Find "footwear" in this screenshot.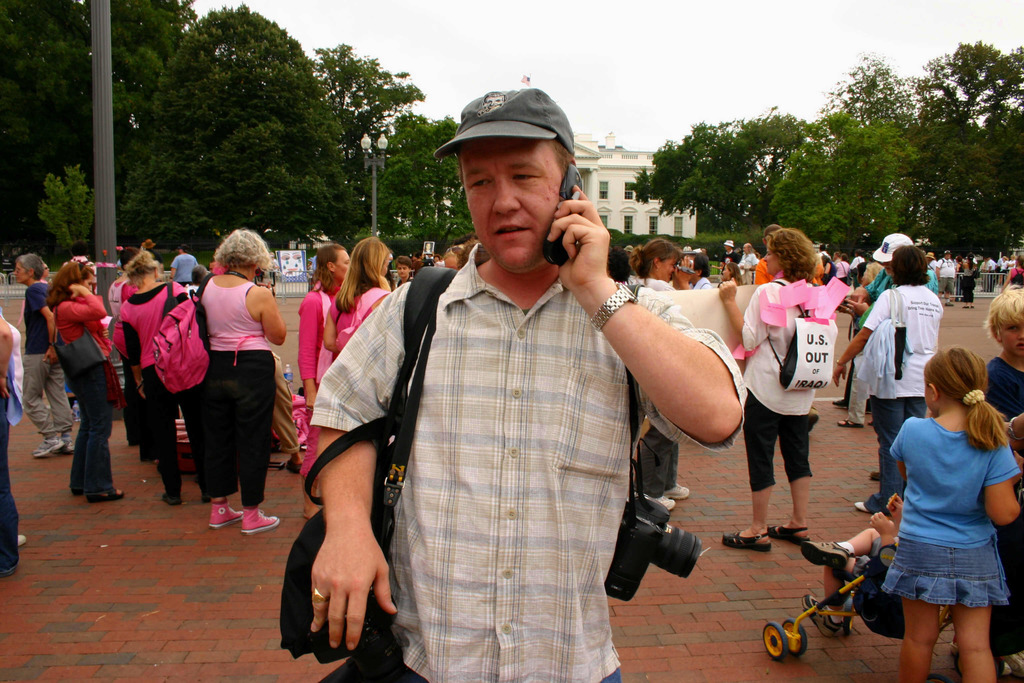
The bounding box for "footwear" is crop(831, 399, 849, 408).
